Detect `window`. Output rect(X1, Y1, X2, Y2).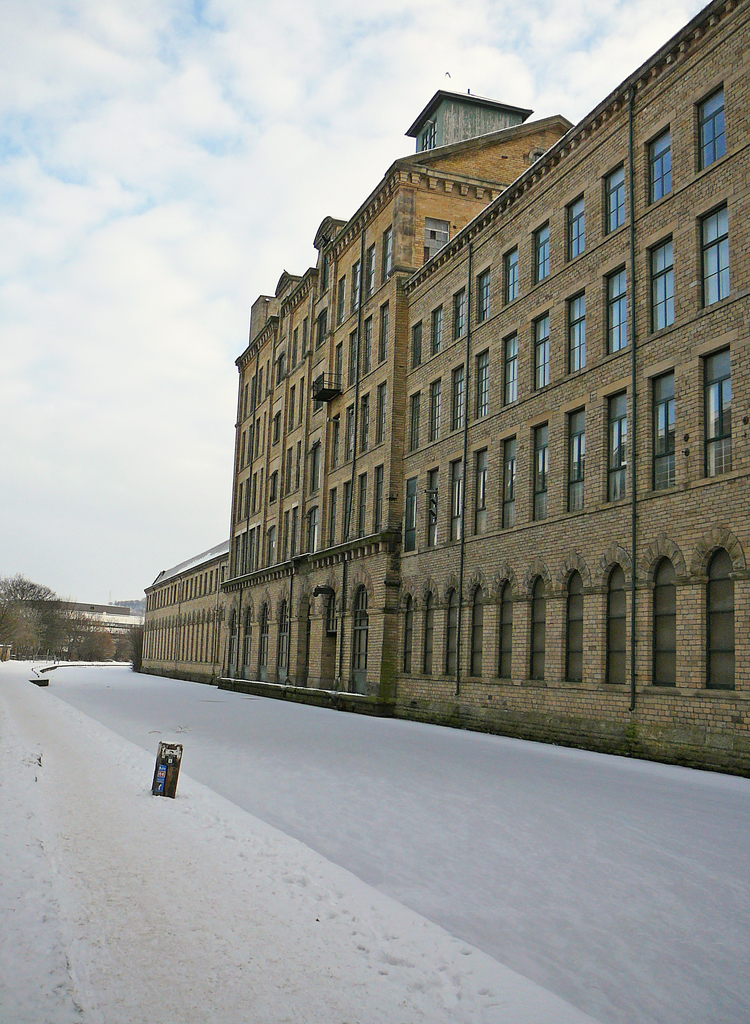
rect(295, 506, 297, 560).
